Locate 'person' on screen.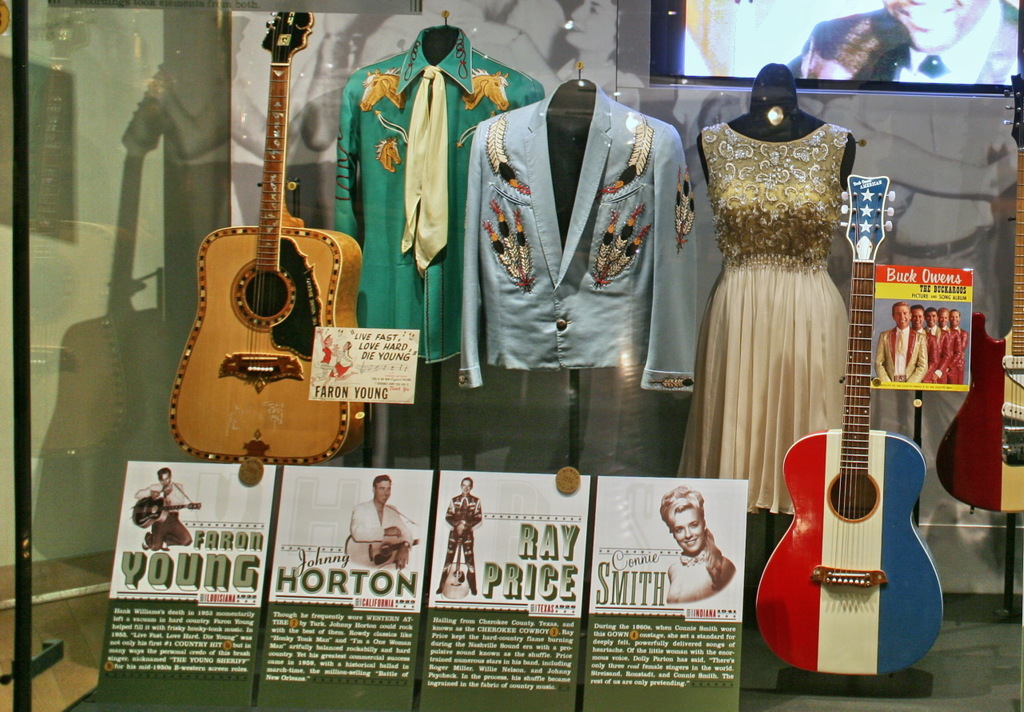
On screen at {"left": 950, "top": 310, "right": 969, "bottom": 383}.
